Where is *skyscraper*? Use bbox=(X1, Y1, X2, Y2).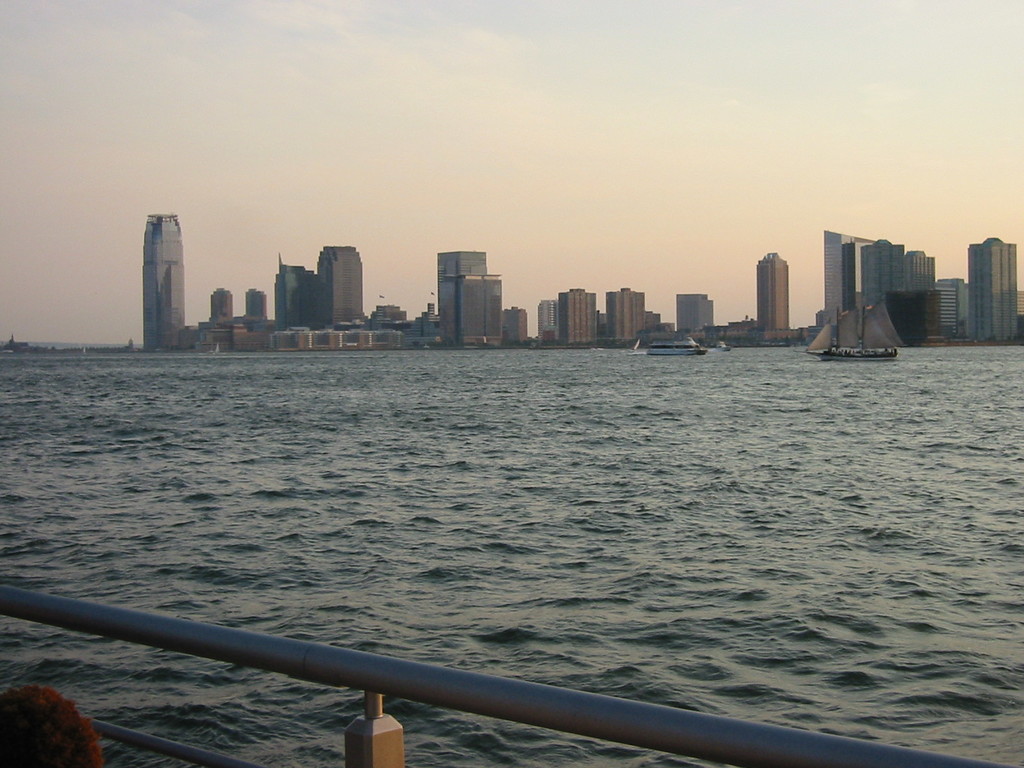
bbox=(241, 289, 260, 318).
